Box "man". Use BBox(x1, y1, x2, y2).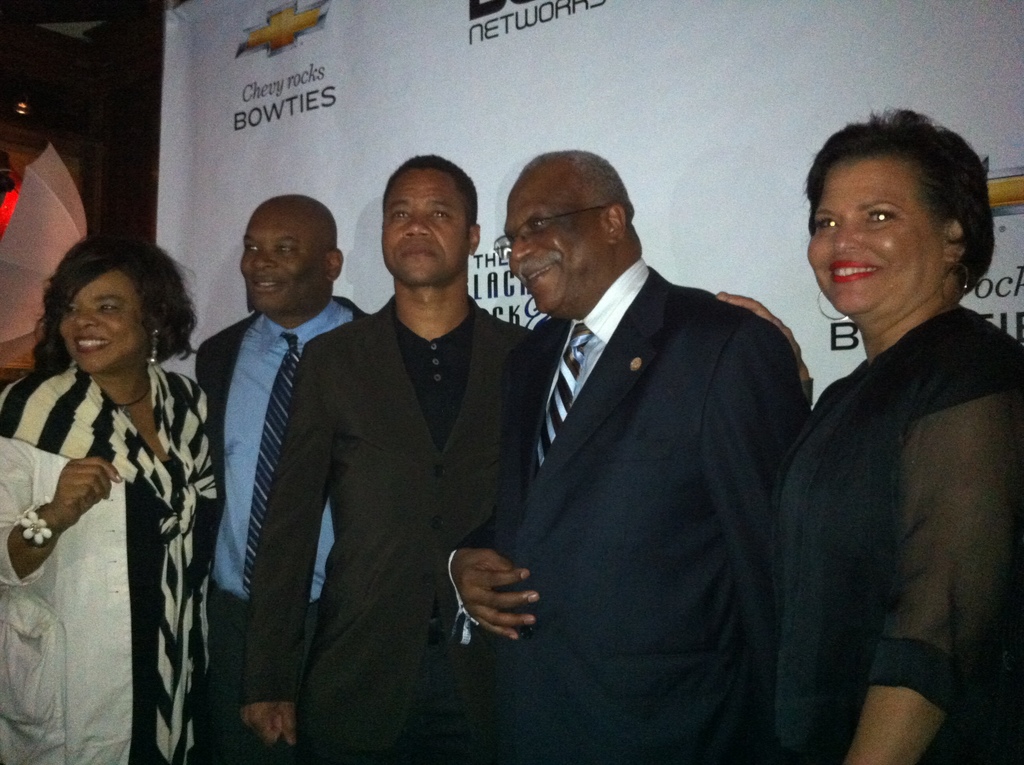
BBox(238, 149, 540, 764).
